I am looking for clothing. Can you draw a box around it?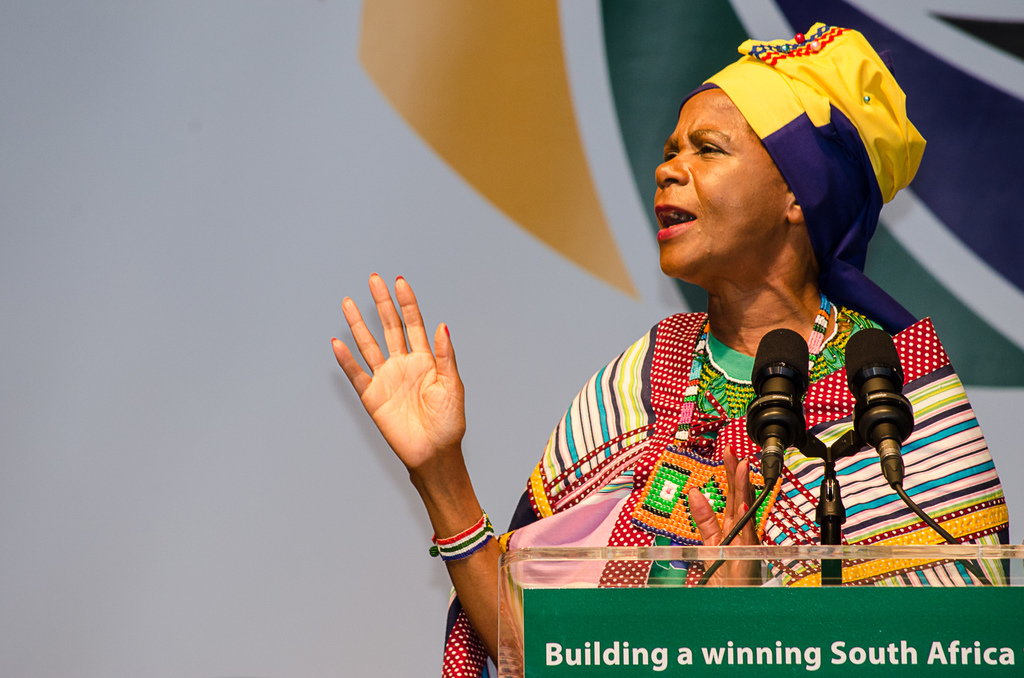
Sure, the bounding box is Rect(440, 307, 1009, 677).
